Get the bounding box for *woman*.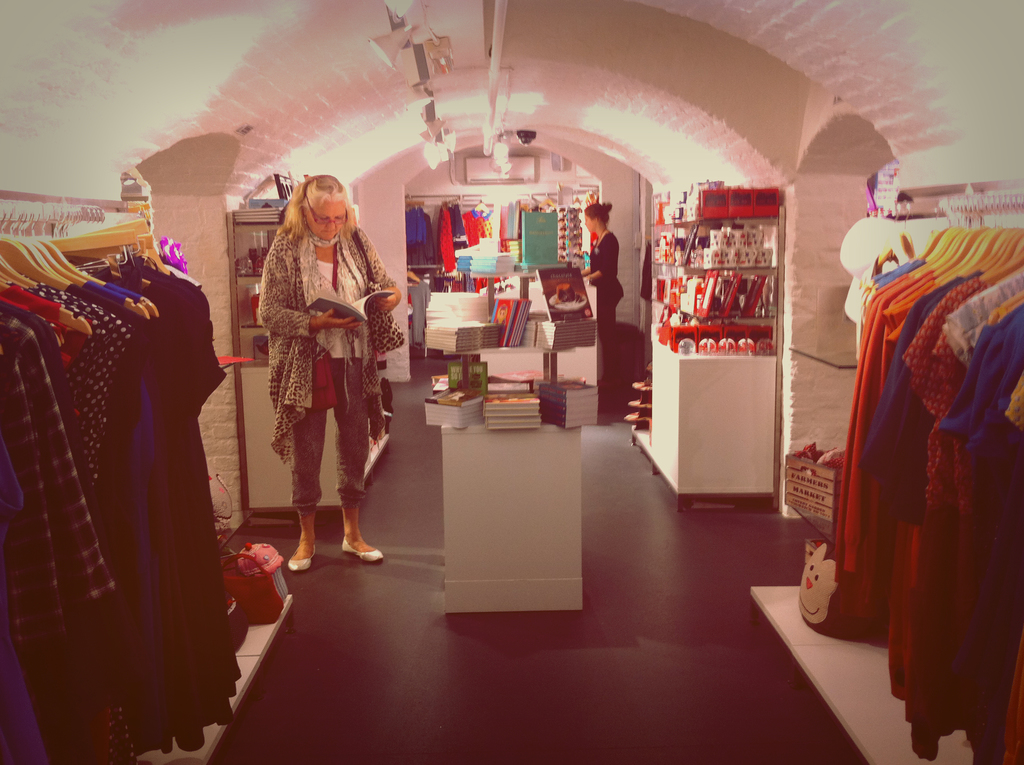
locate(581, 201, 626, 382).
